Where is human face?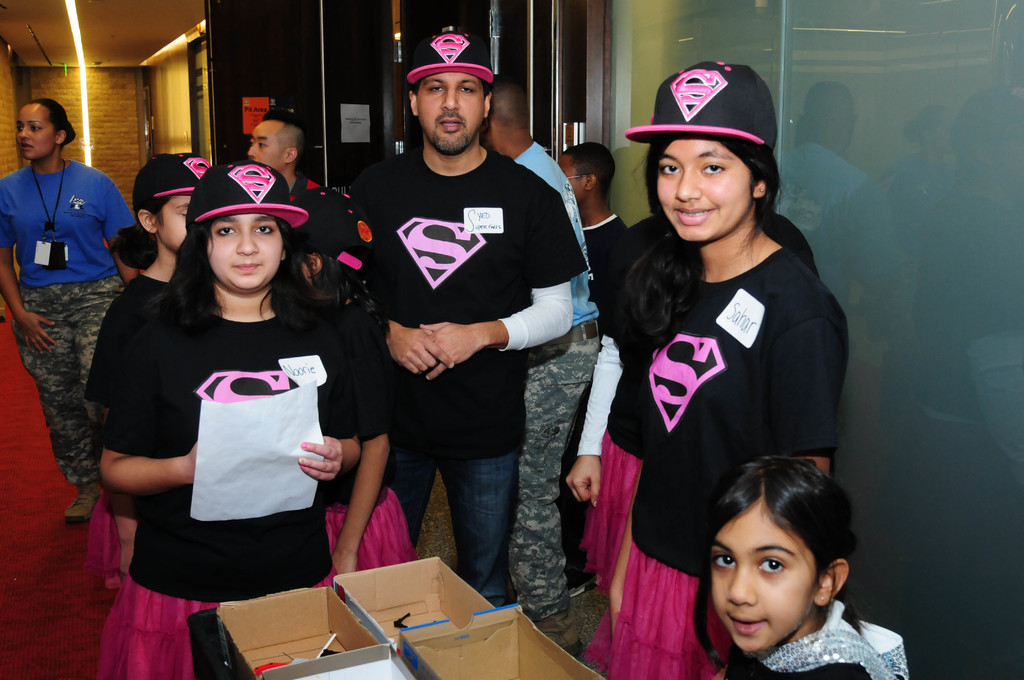
select_region(557, 151, 588, 202).
